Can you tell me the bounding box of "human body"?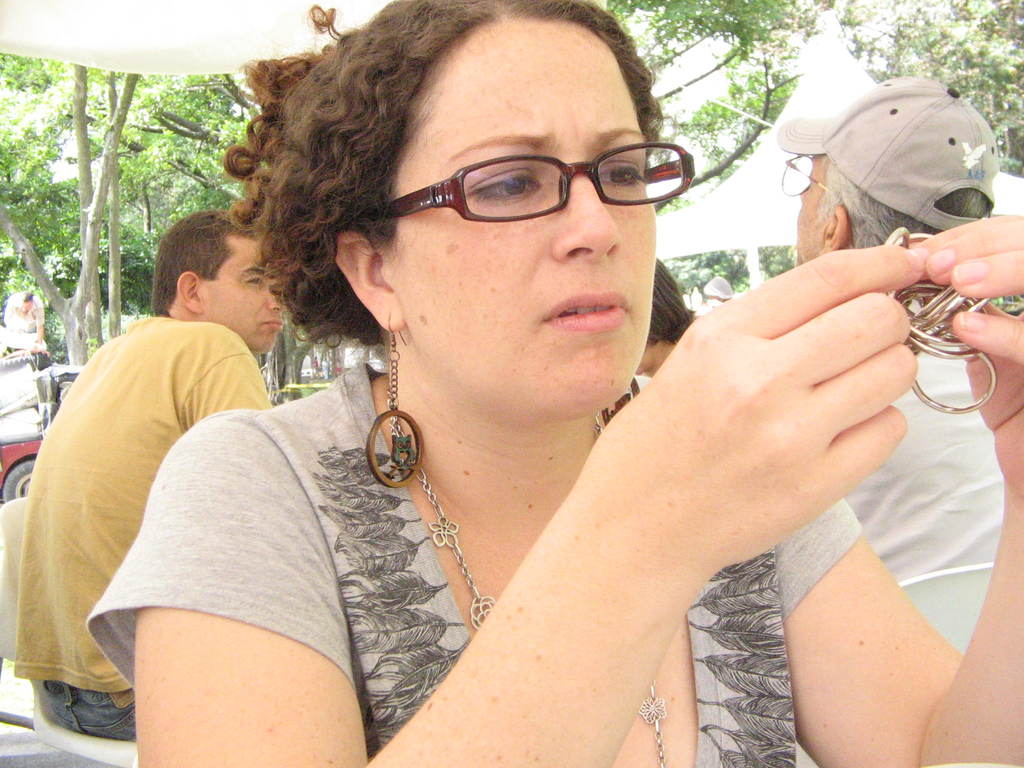
rect(1, 291, 45, 349).
